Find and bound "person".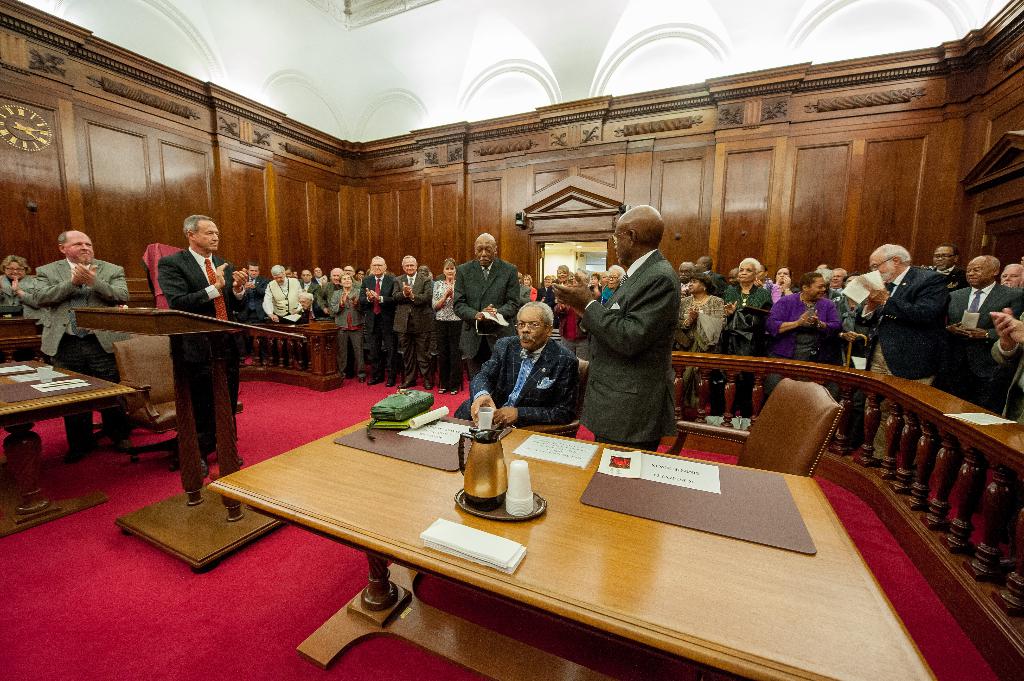
Bound: <box>1000,261,1023,290</box>.
